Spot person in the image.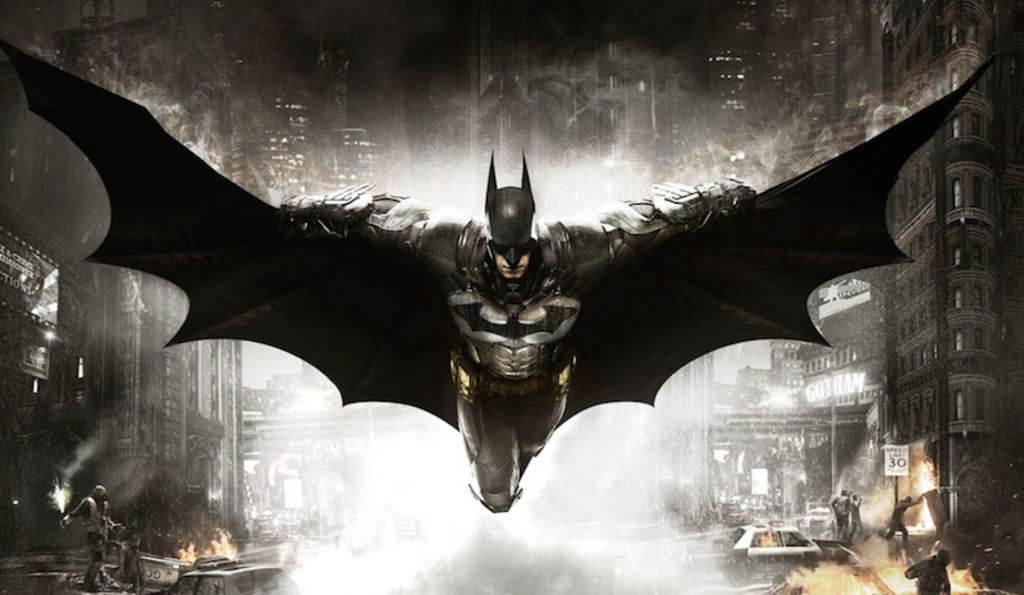
person found at (904,548,950,594).
